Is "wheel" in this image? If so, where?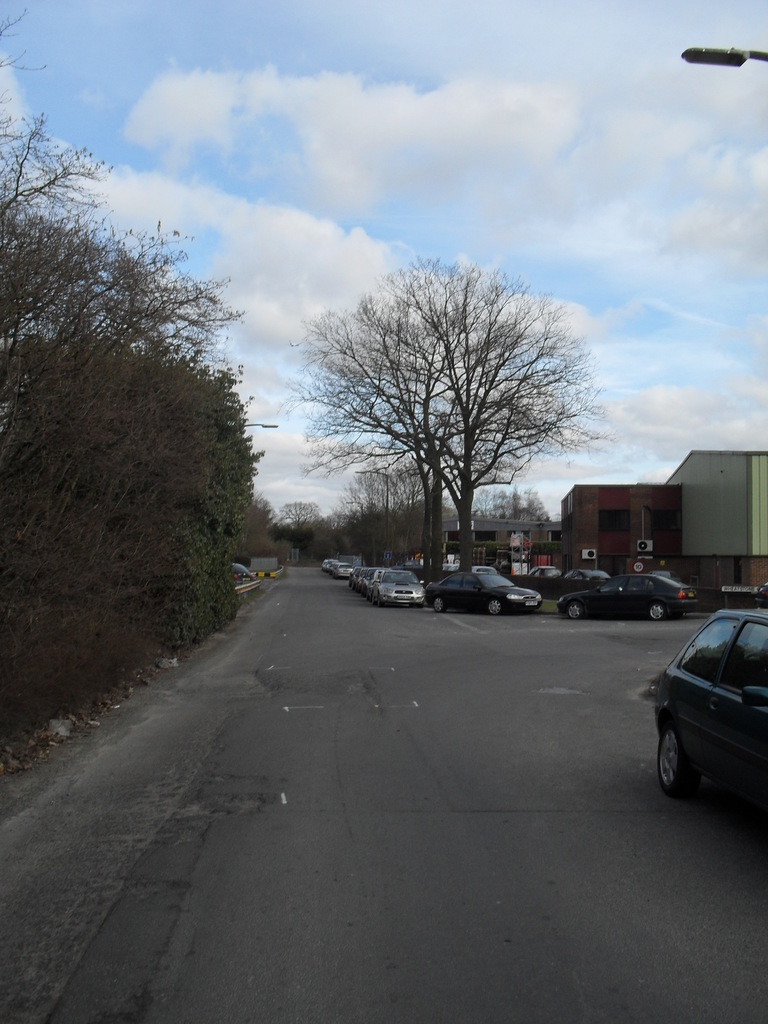
Yes, at bbox=[378, 595, 385, 605].
